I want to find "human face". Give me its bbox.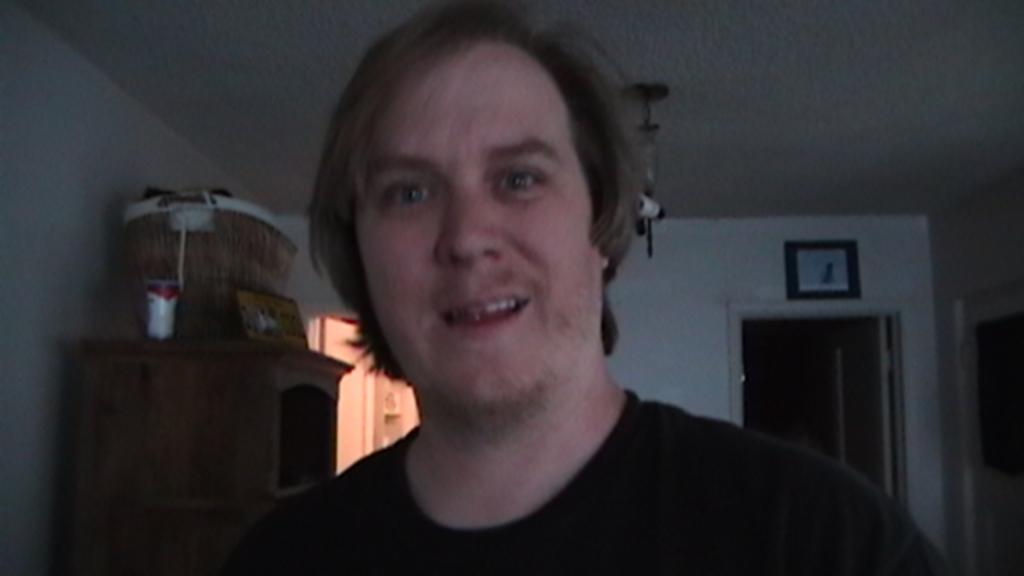
[x1=350, y1=30, x2=602, y2=408].
